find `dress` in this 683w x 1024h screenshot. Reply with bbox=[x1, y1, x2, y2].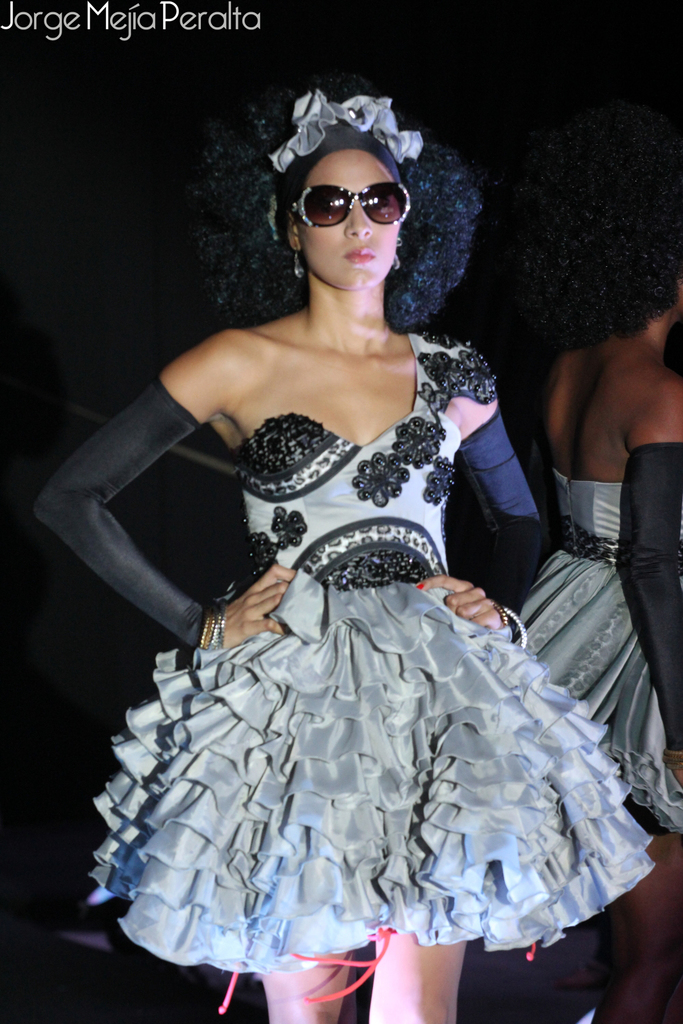
bbox=[89, 333, 658, 1014].
